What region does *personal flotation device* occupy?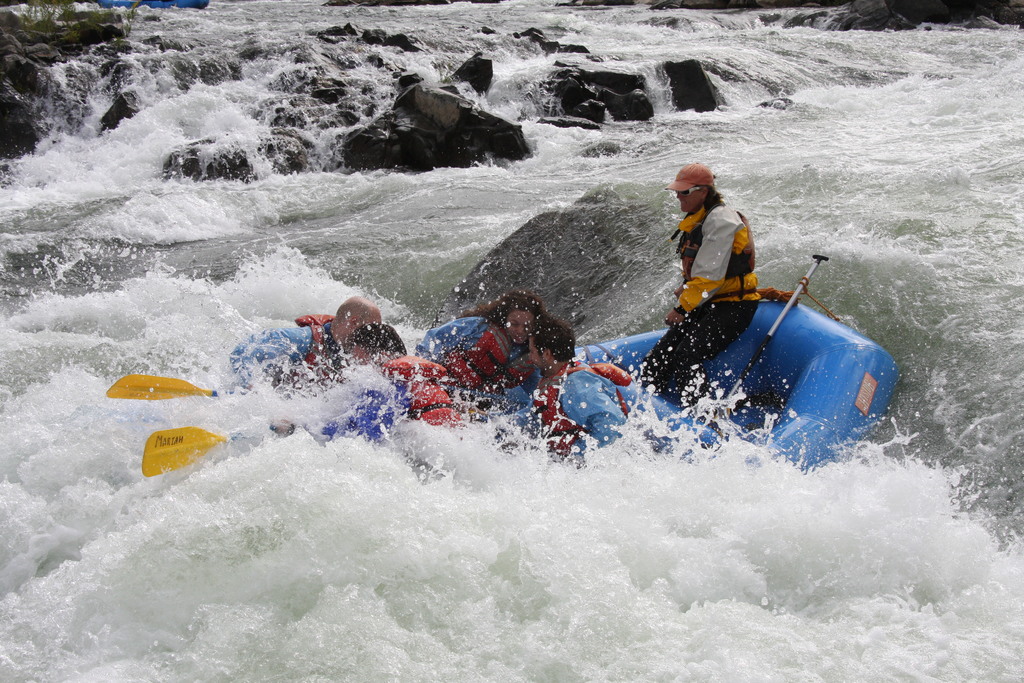
crop(518, 341, 636, 466).
